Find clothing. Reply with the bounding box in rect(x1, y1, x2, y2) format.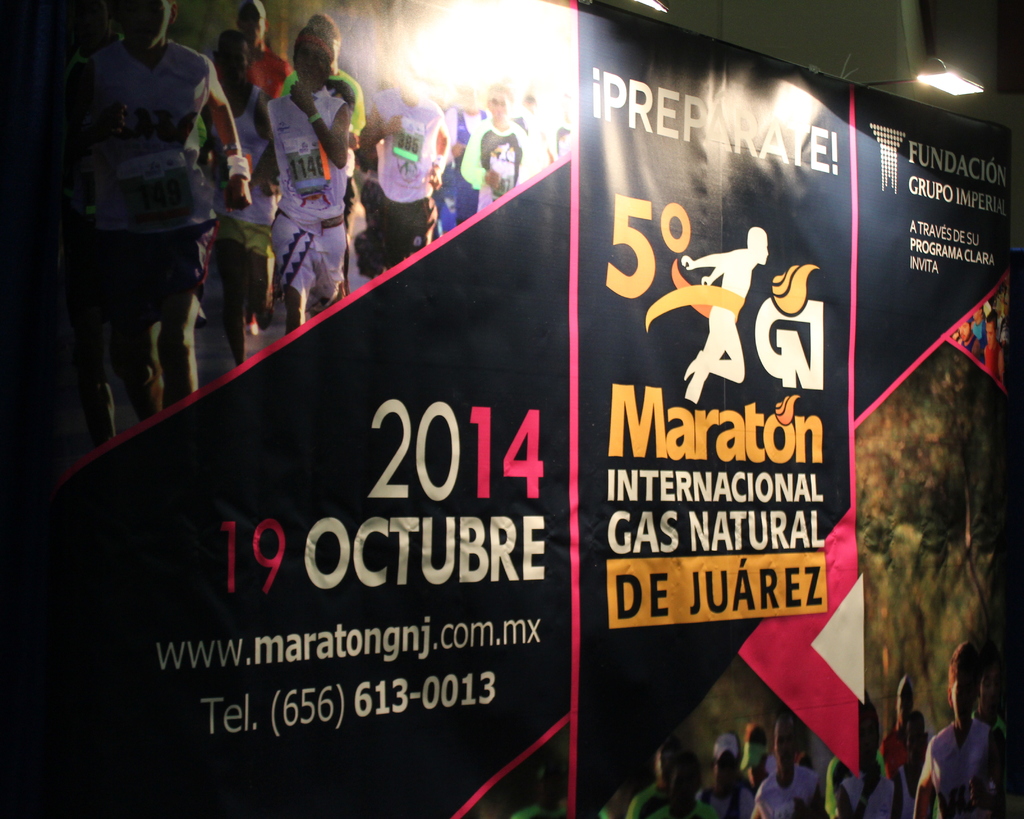
rect(249, 43, 294, 104).
